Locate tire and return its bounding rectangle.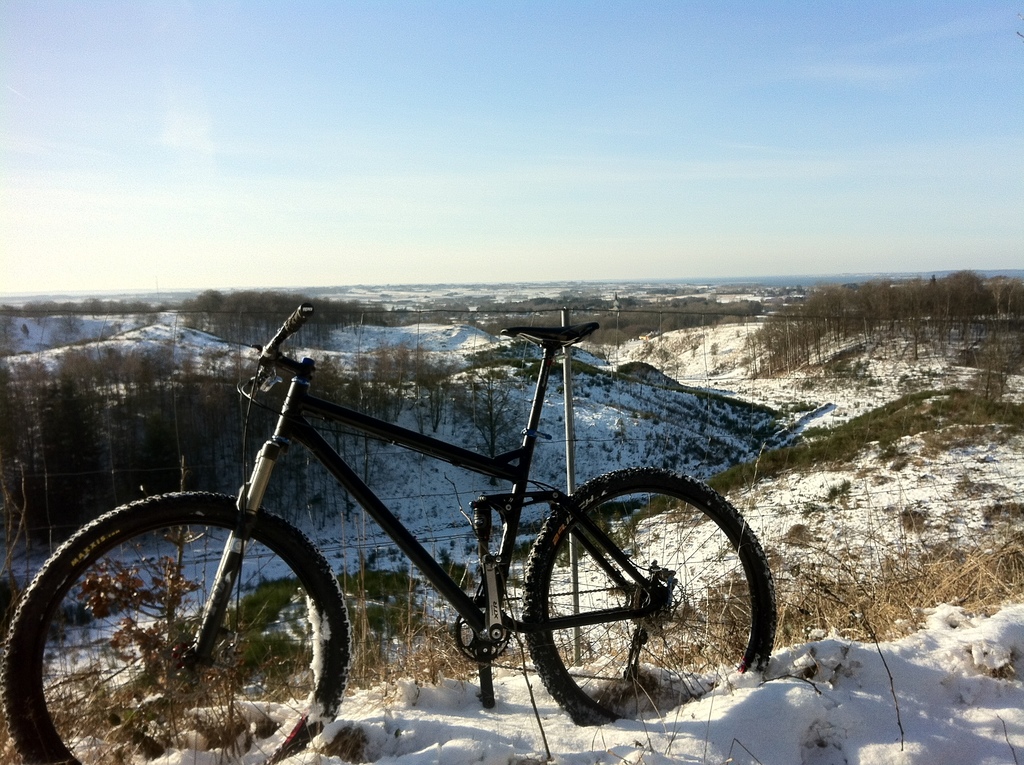
rect(526, 467, 776, 725).
